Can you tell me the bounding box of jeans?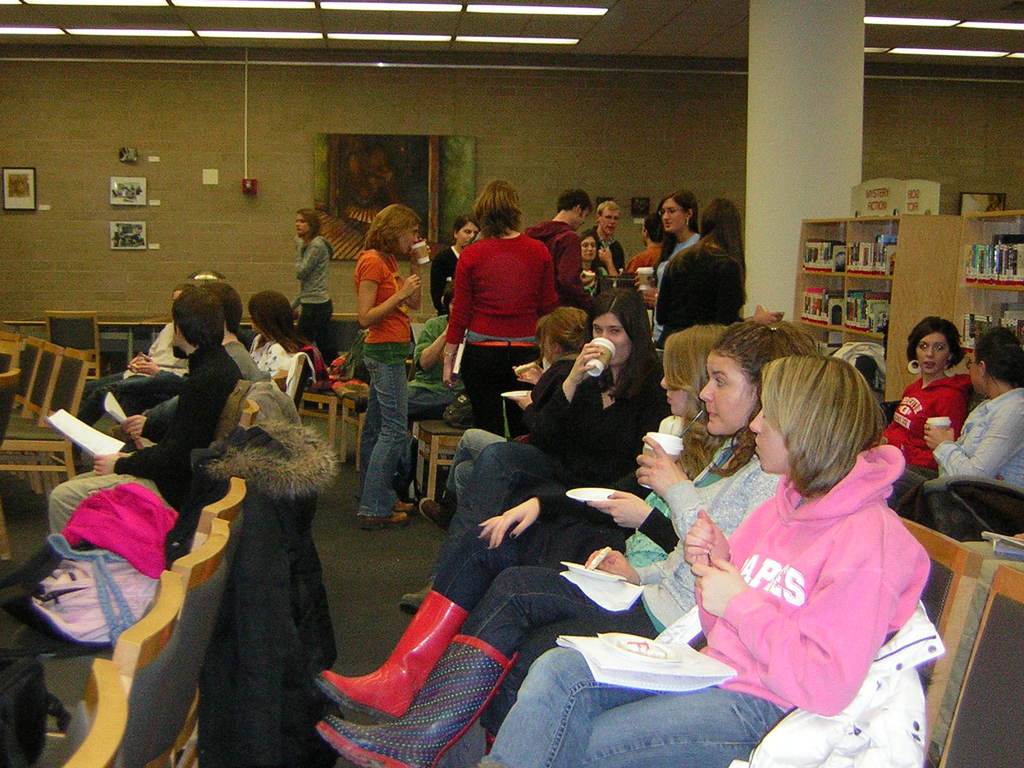
bbox(359, 356, 410, 516).
